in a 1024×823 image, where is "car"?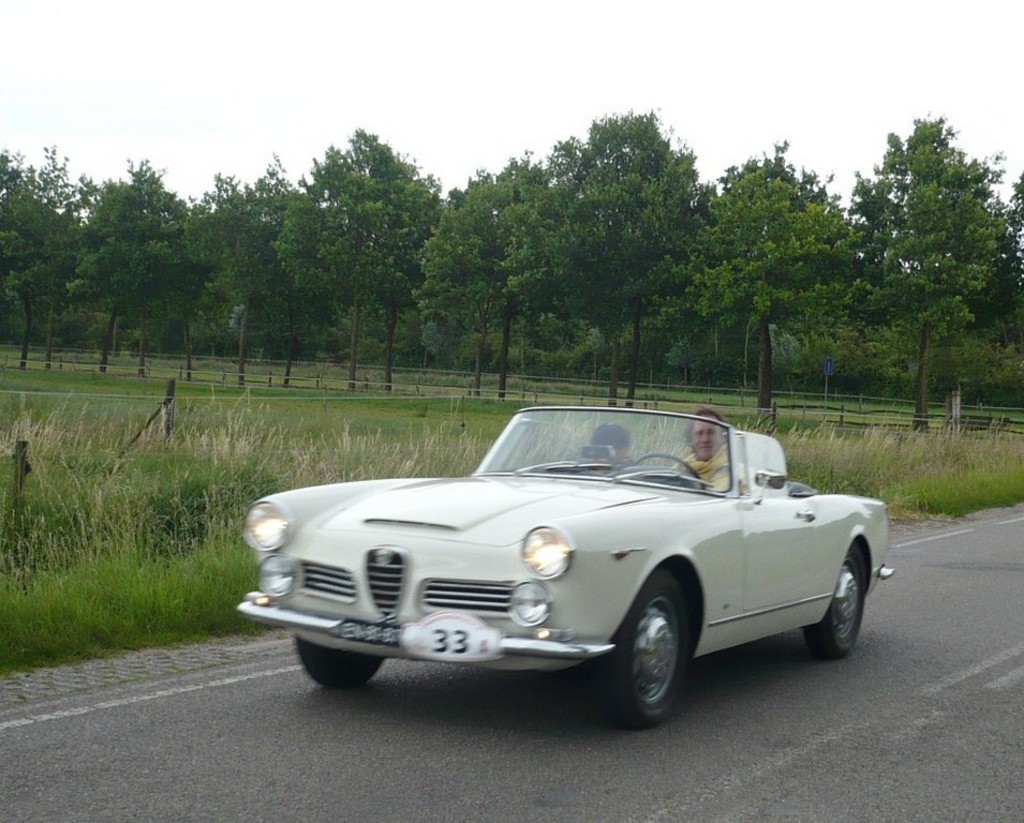
[244, 407, 908, 715].
